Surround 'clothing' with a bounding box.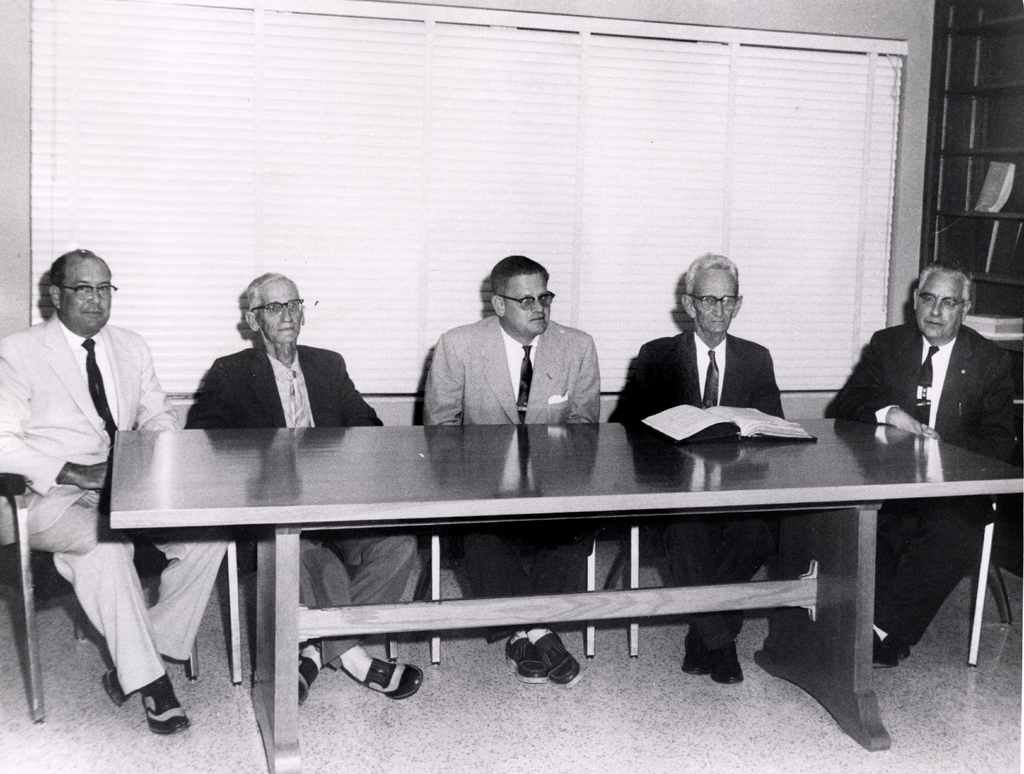
bbox(0, 335, 240, 704).
